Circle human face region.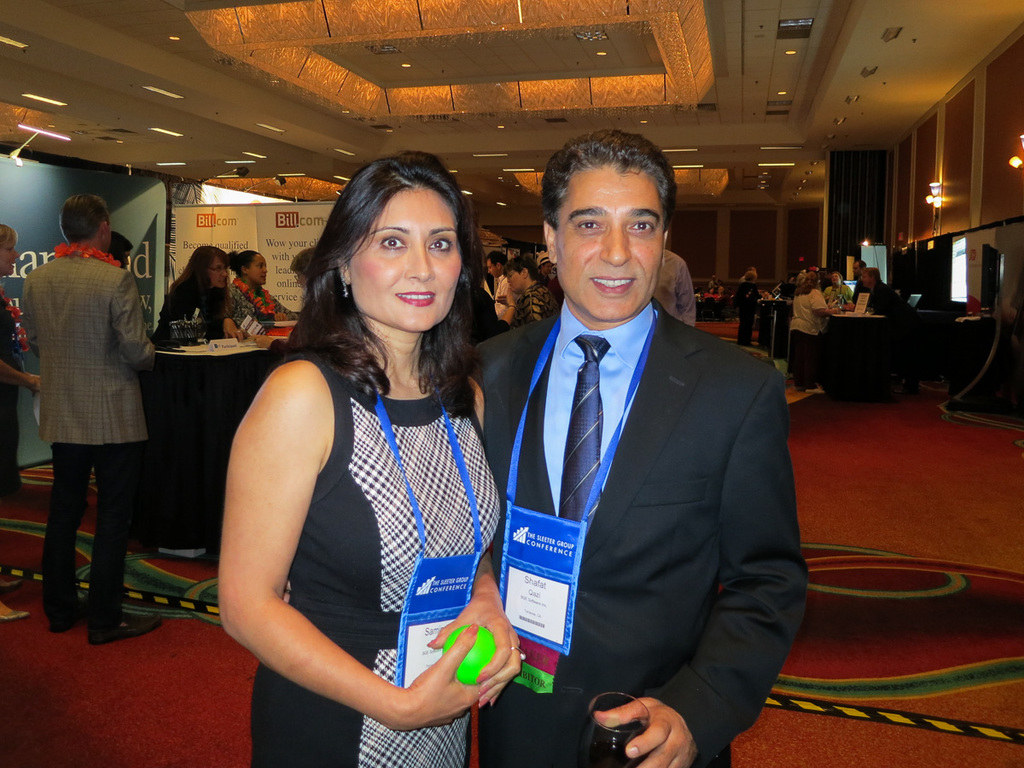
Region: 247:250:270:288.
